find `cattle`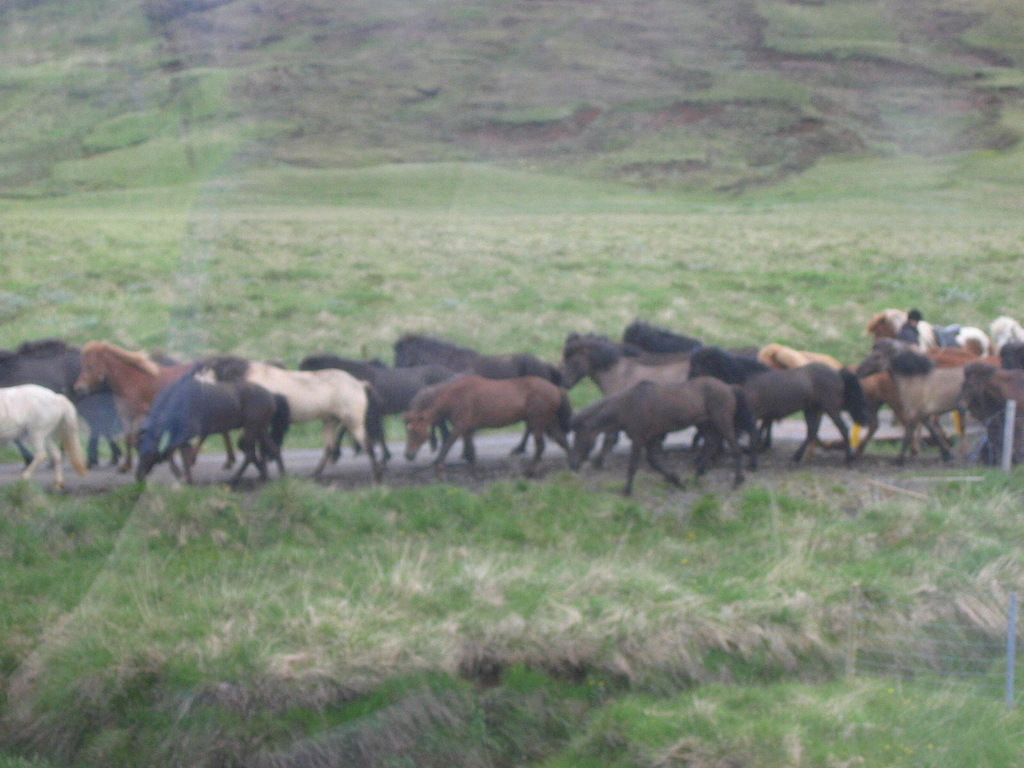
left=394, top=332, right=570, bottom=456
